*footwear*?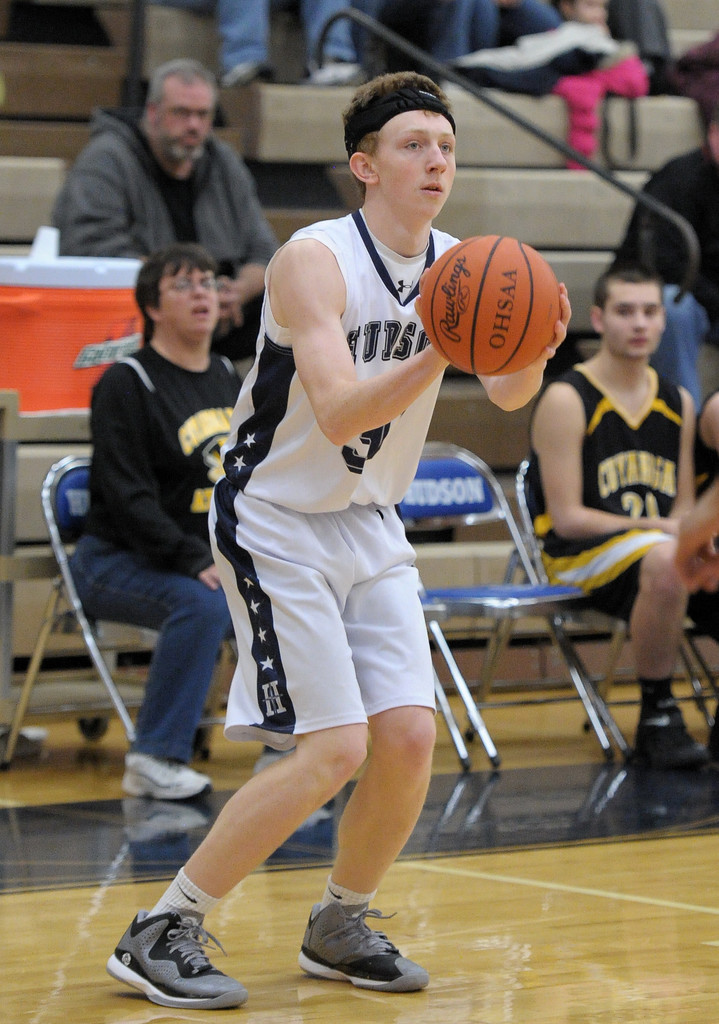
<region>627, 700, 699, 771</region>
